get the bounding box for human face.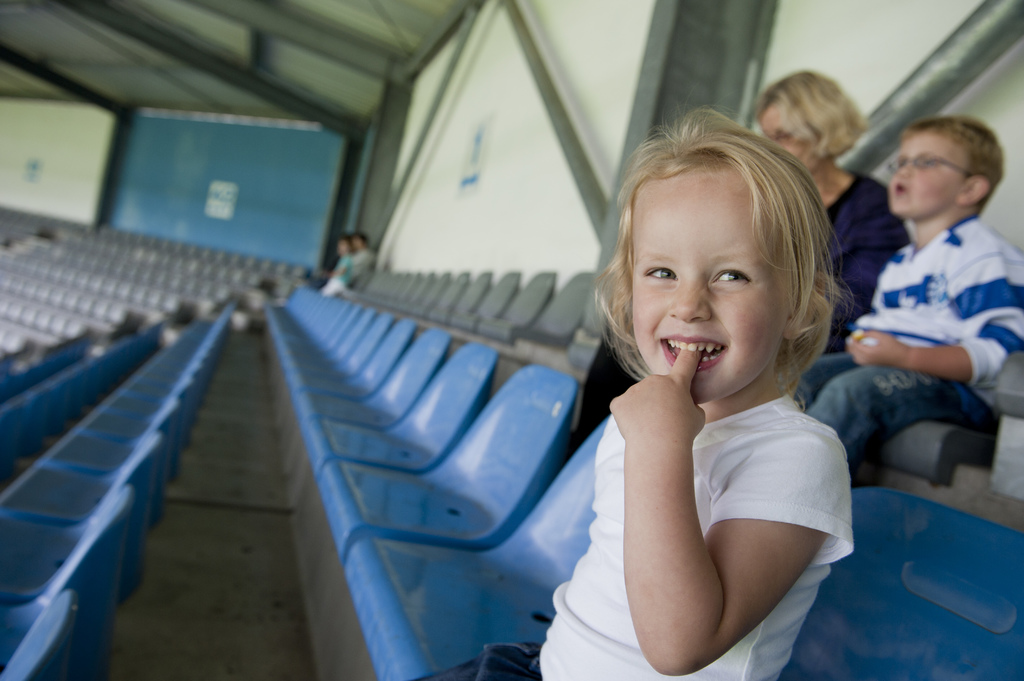
[left=886, top=132, right=972, bottom=218].
